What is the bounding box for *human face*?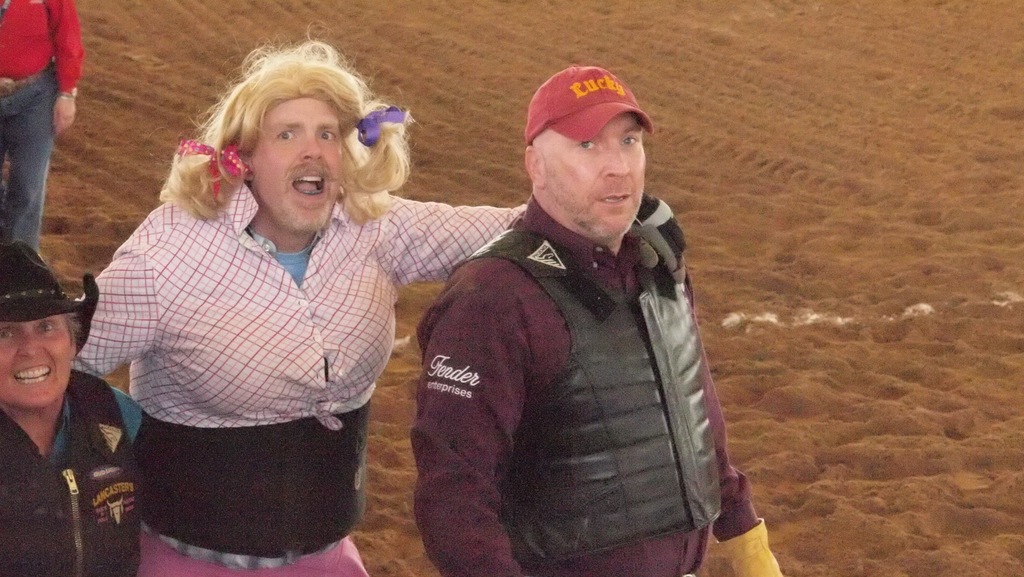
<box>538,113,646,243</box>.
